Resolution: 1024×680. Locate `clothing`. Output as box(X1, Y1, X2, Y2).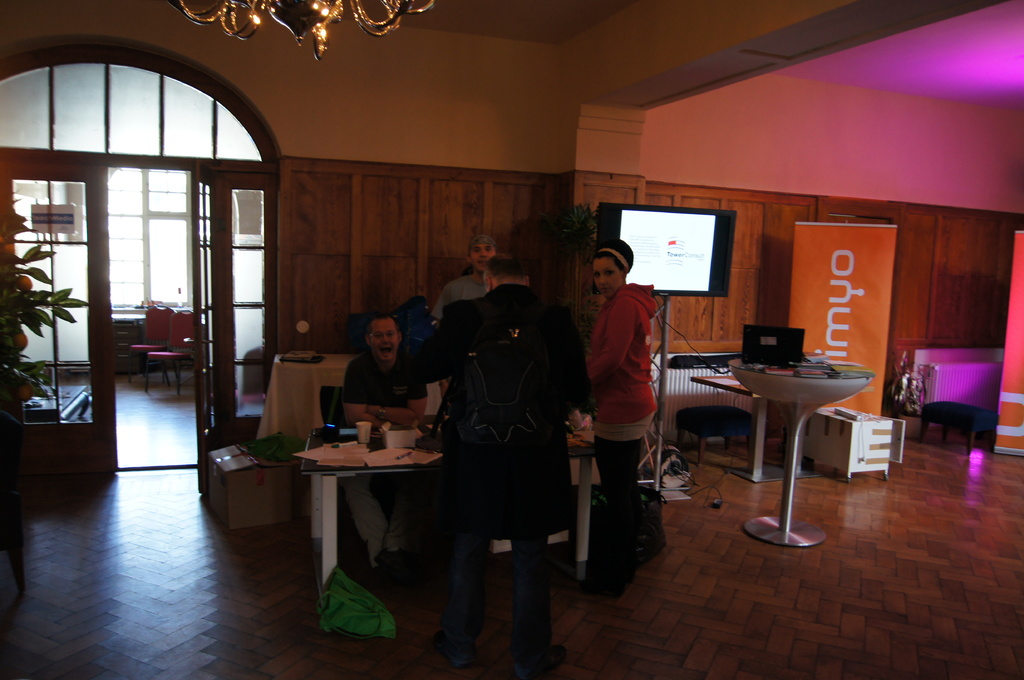
box(580, 281, 660, 569).
